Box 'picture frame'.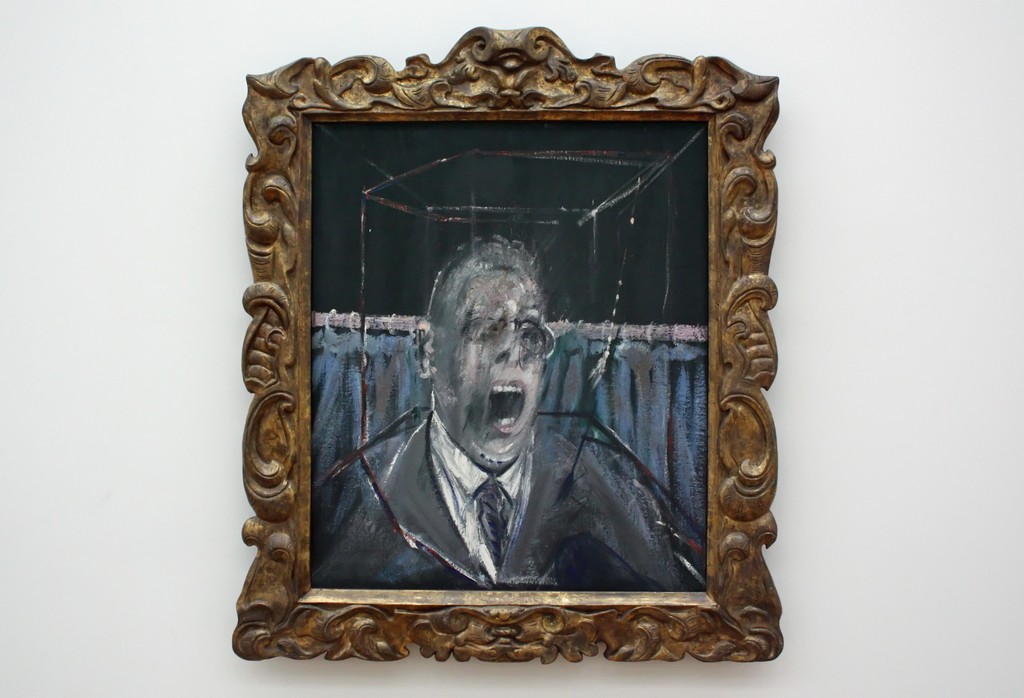
pyautogui.locateOnScreen(232, 29, 780, 665).
